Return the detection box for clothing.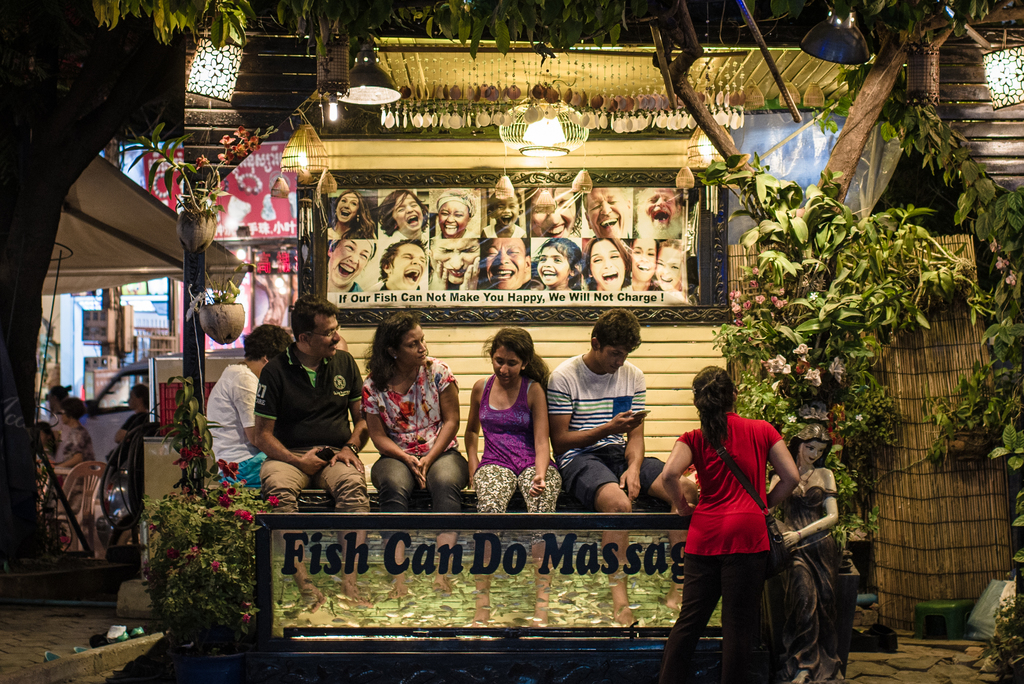
665,407,767,683.
